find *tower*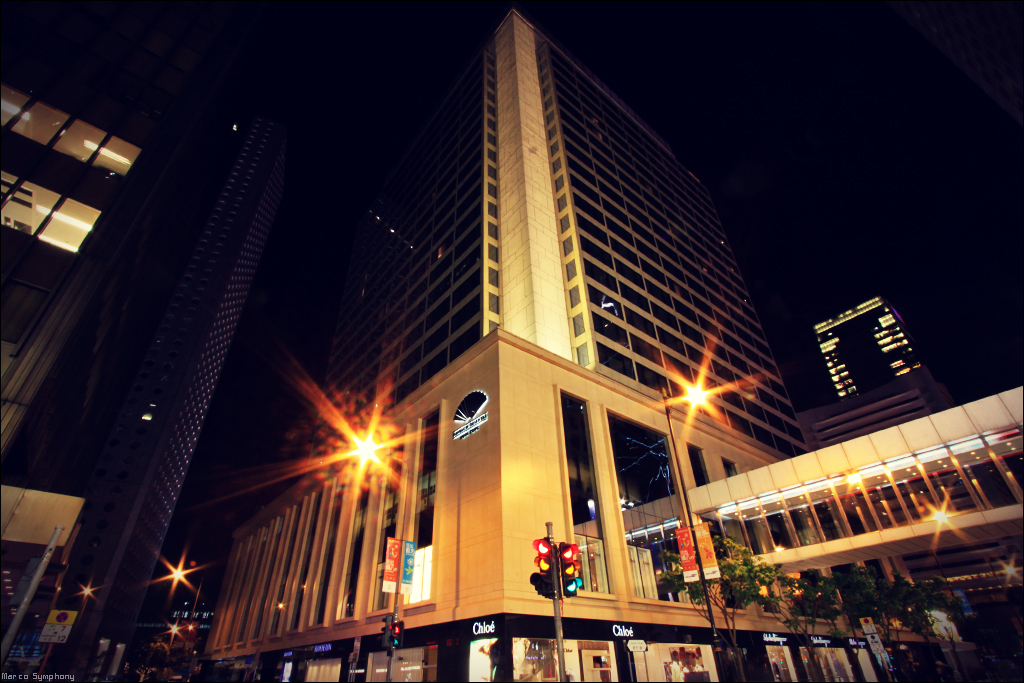
(left=205, top=0, right=866, bottom=621)
